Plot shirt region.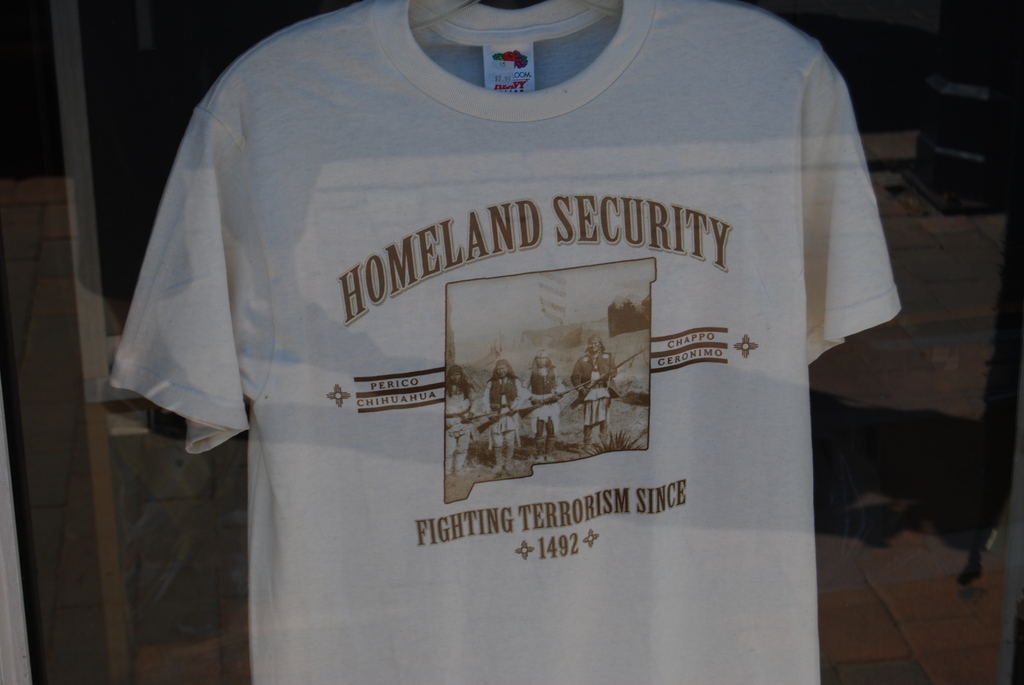
Plotted at x1=572 y1=350 x2=621 y2=410.
